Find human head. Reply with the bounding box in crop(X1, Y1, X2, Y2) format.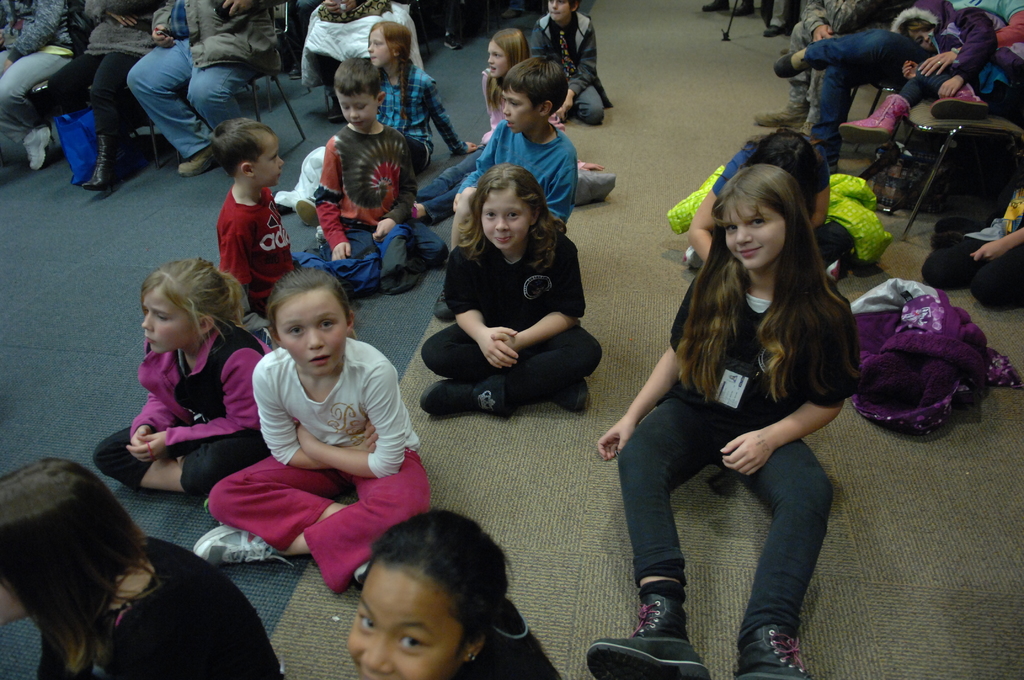
crop(333, 56, 387, 132).
